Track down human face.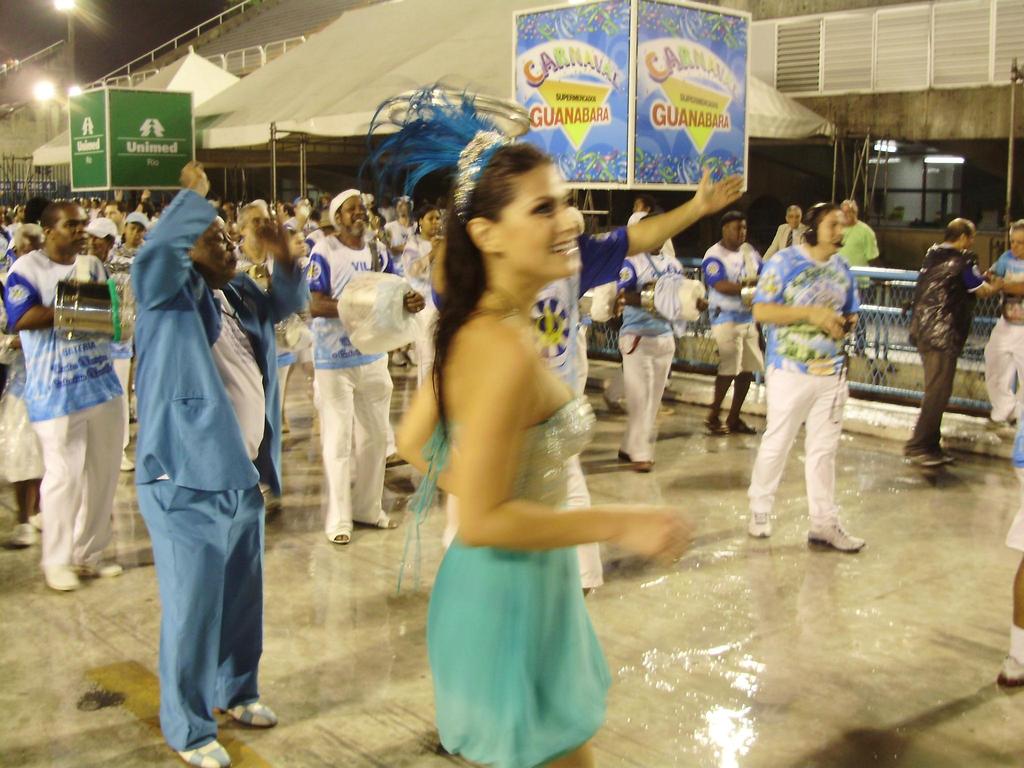
Tracked to box=[222, 204, 232, 220].
